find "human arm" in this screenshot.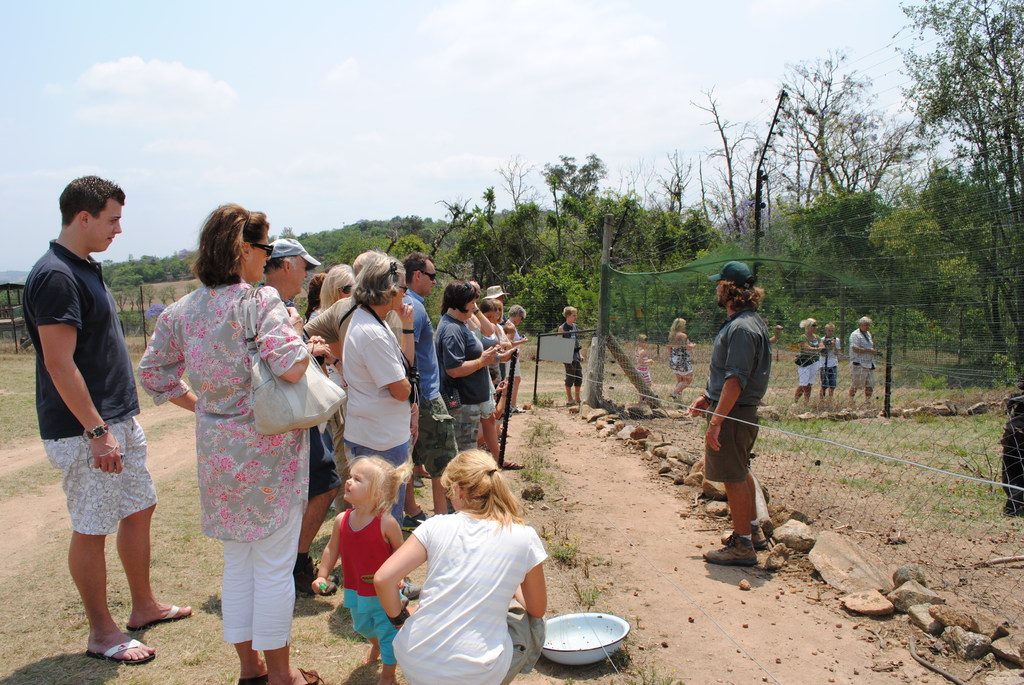
The bounding box for "human arm" is <bbox>512, 322, 529, 349</bbox>.
